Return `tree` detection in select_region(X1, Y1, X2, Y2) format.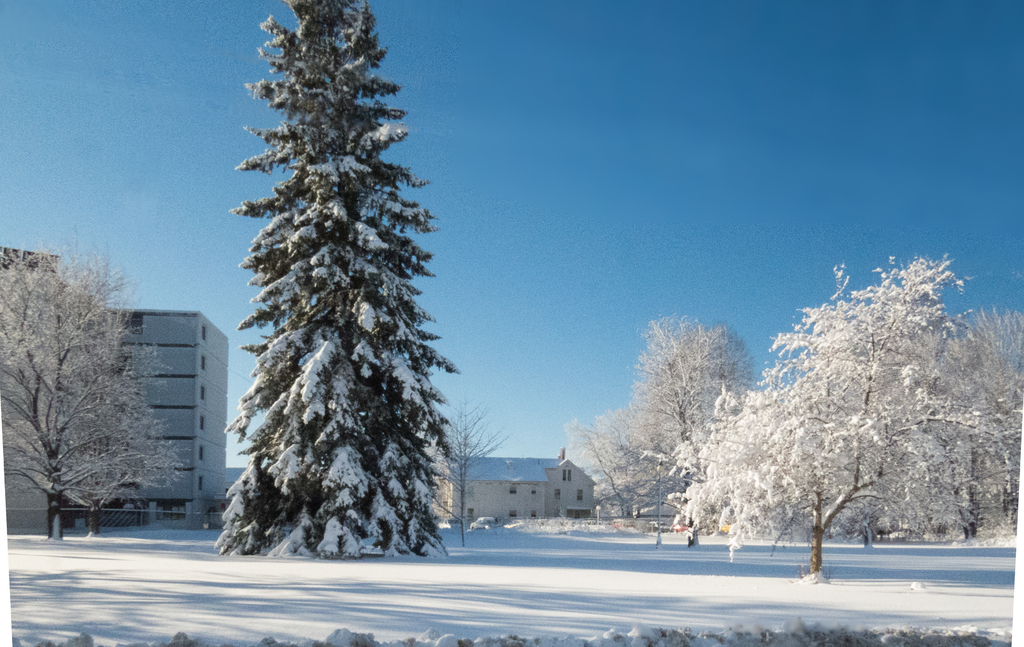
select_region(205, 31, 465, 549).
